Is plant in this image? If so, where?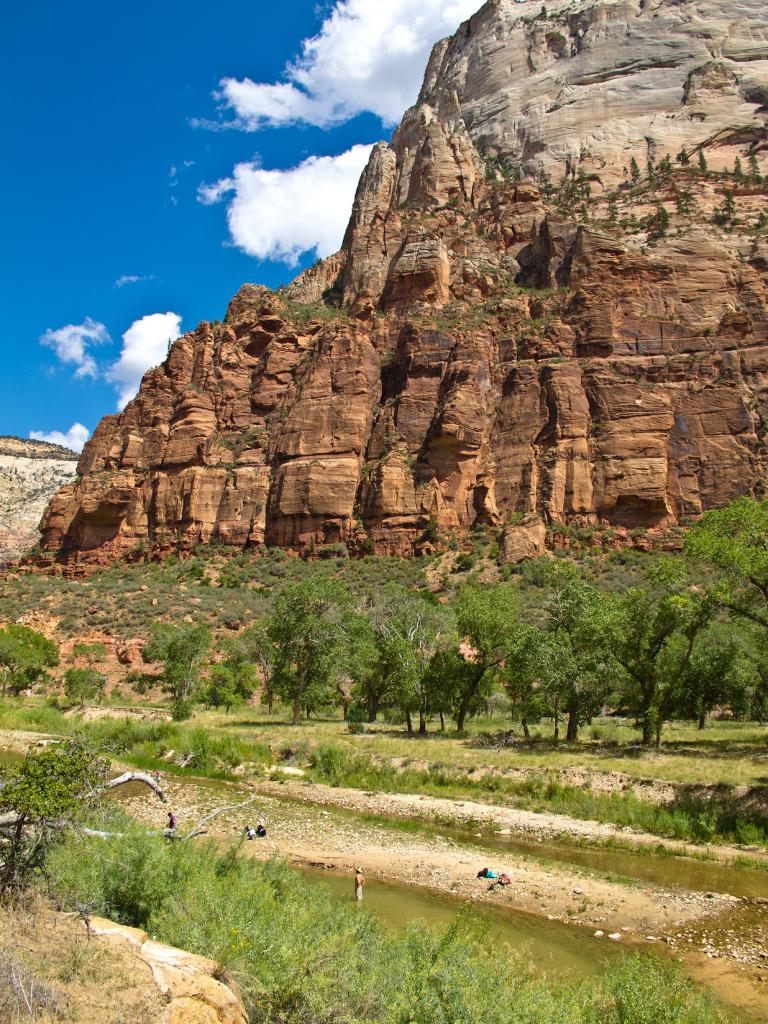
Yes, at bbox=(254, 500, 264, 516).
